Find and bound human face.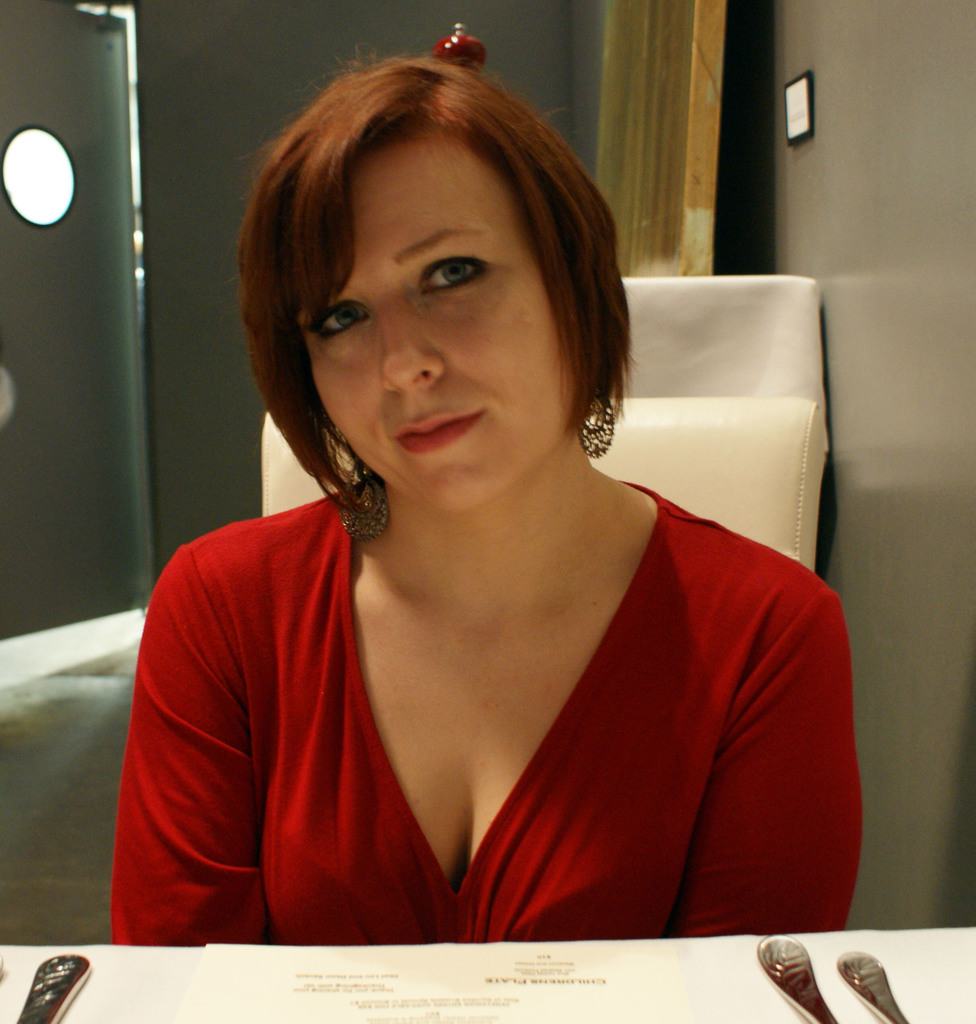
Bound: Rect(296, 131, 575, 514).
